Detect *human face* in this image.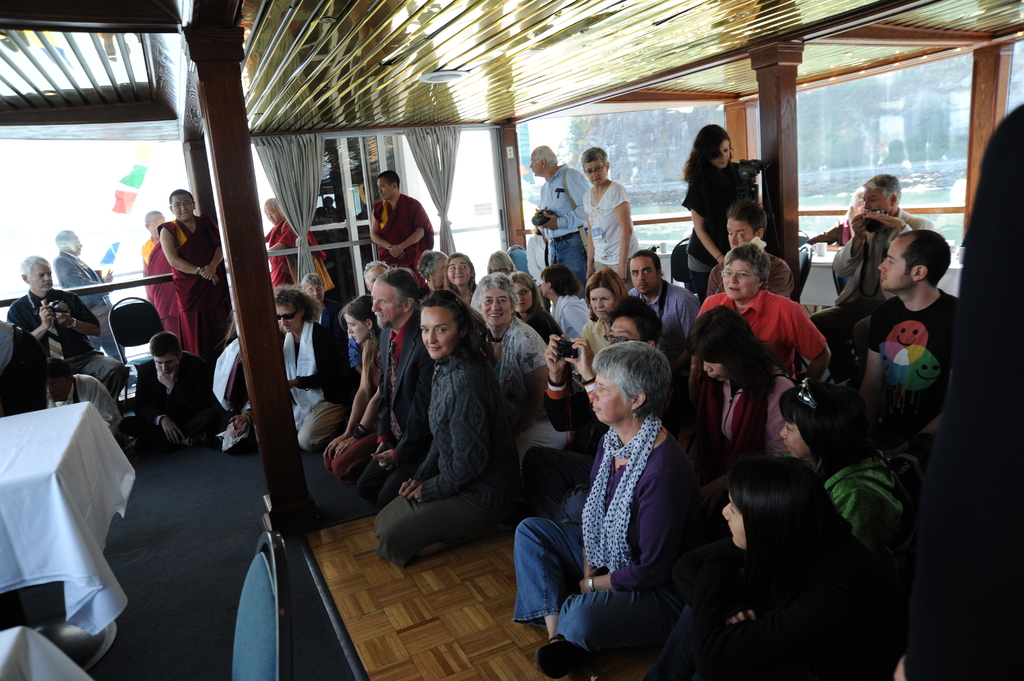
Detection: crop(729, 222, 754, 248).
